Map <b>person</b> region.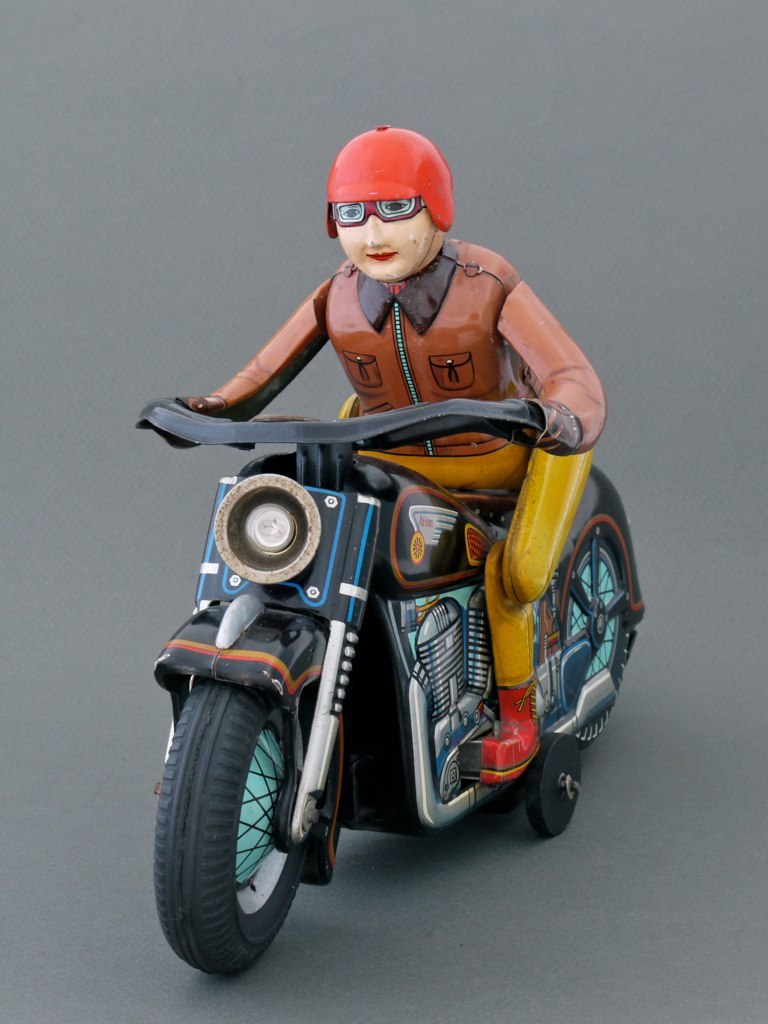
Mapped to (131, 125, 614, 789).
